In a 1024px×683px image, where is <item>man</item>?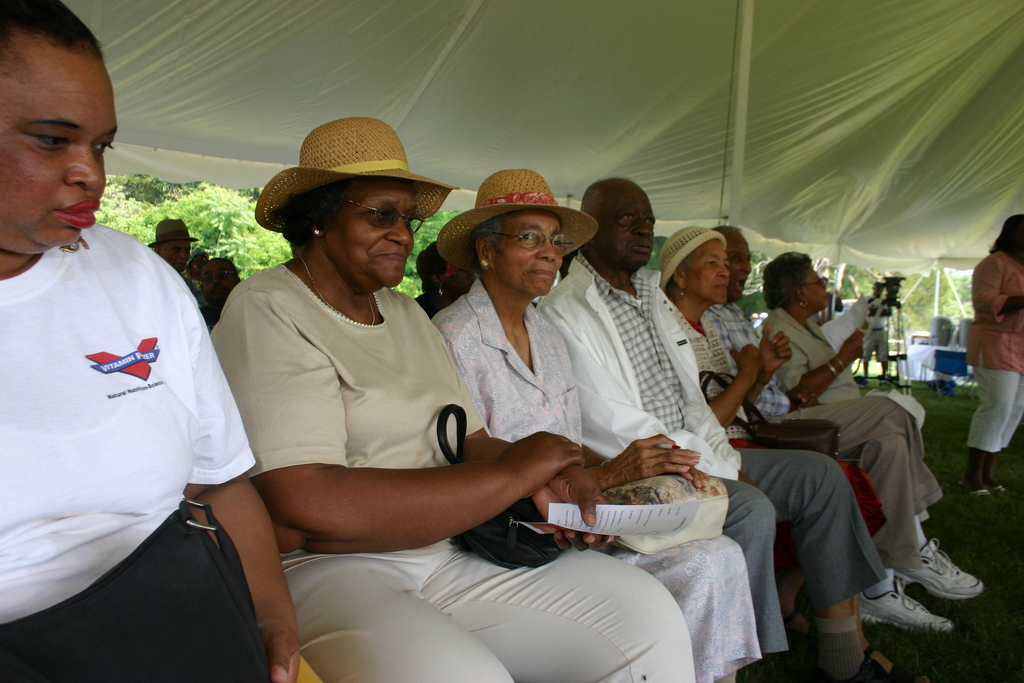
<bbox>716, 226, 989, 598</bbox>.
